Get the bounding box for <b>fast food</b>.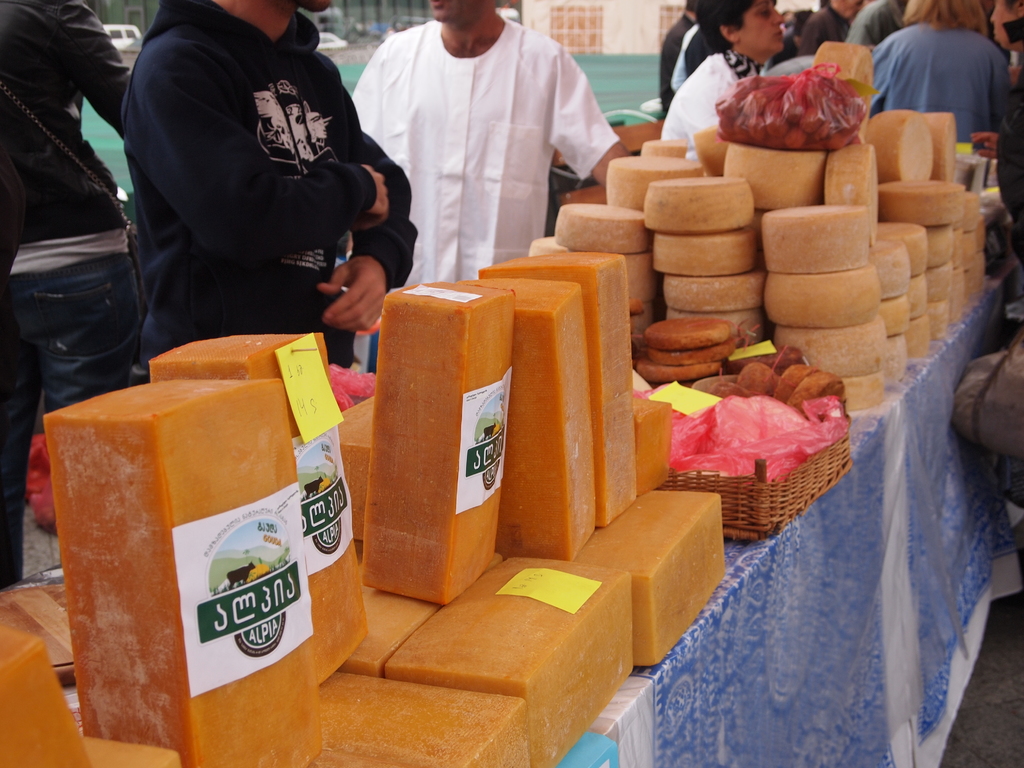
x1=725 y1=144 x2=826 y2=211.
